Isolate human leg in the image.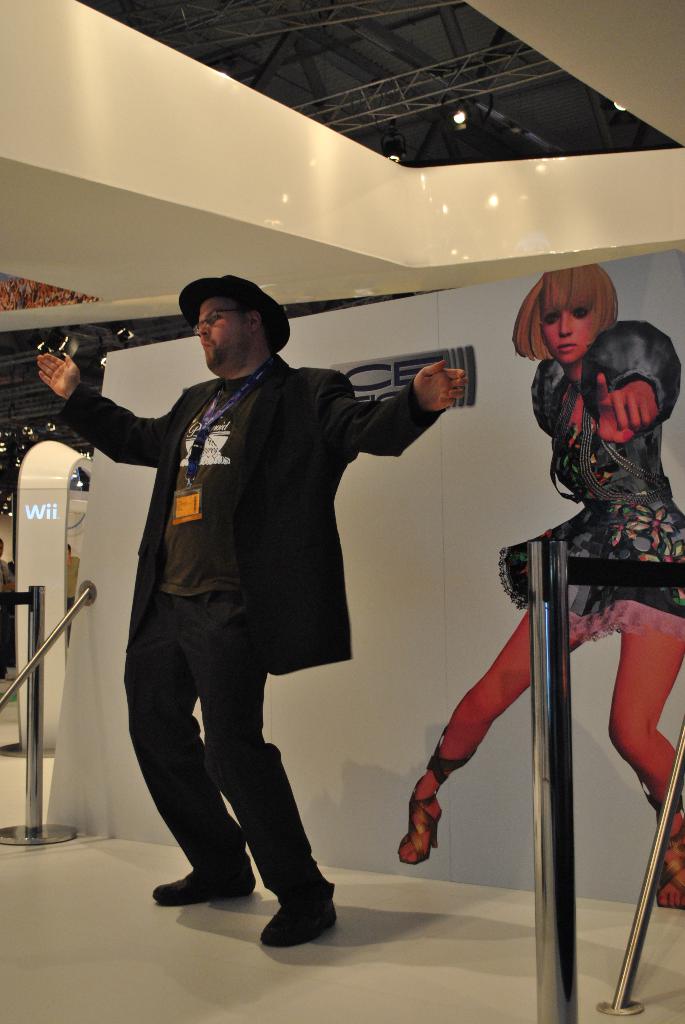
Isolated region: 132:612:244:893.
